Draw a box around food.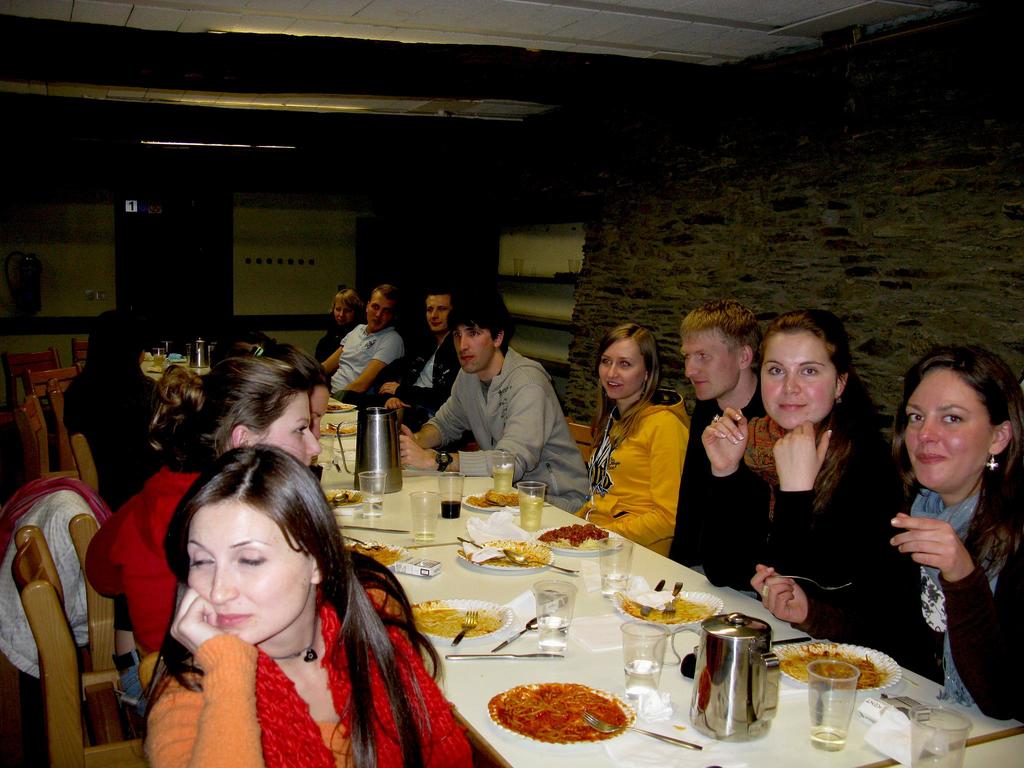
x1=319 y1=486 x2=367 y2=511.
